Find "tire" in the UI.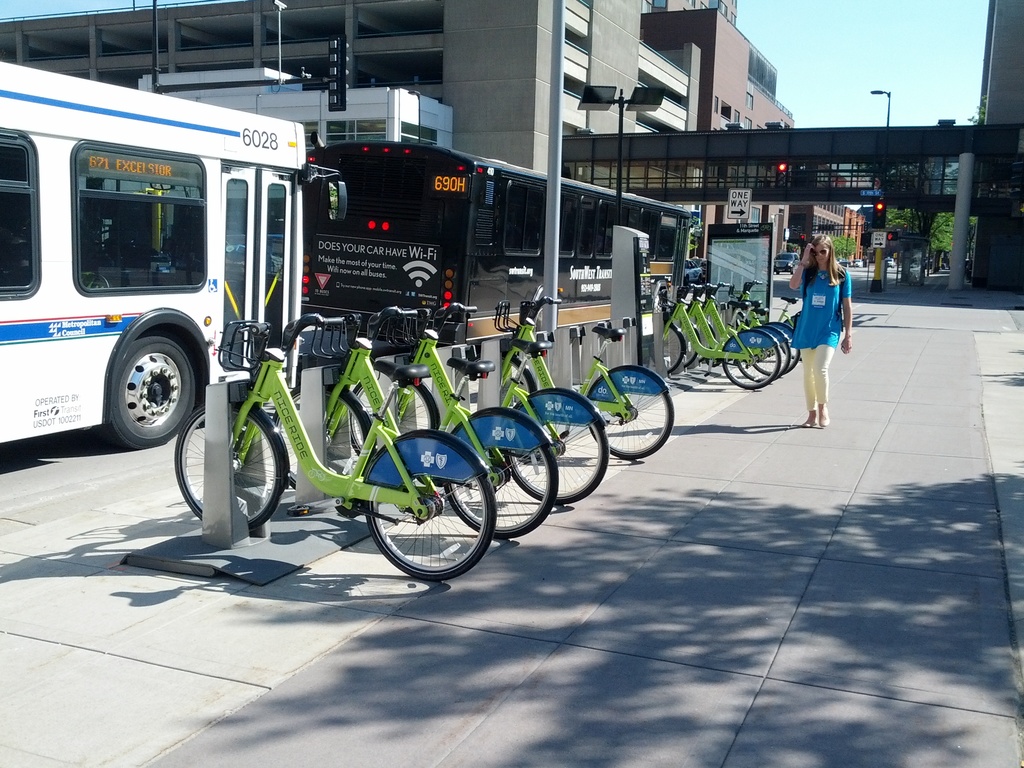
UI element at locate(661, 320, 684, 372).
